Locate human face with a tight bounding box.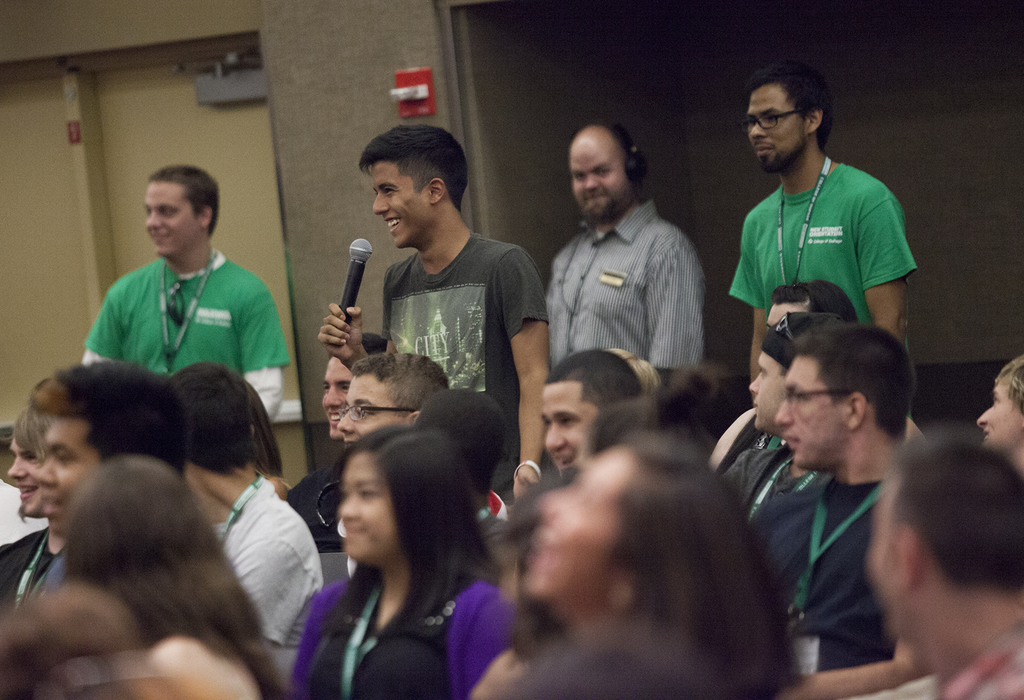
(x1=975, y1=377, x2=1023, y2=447).
